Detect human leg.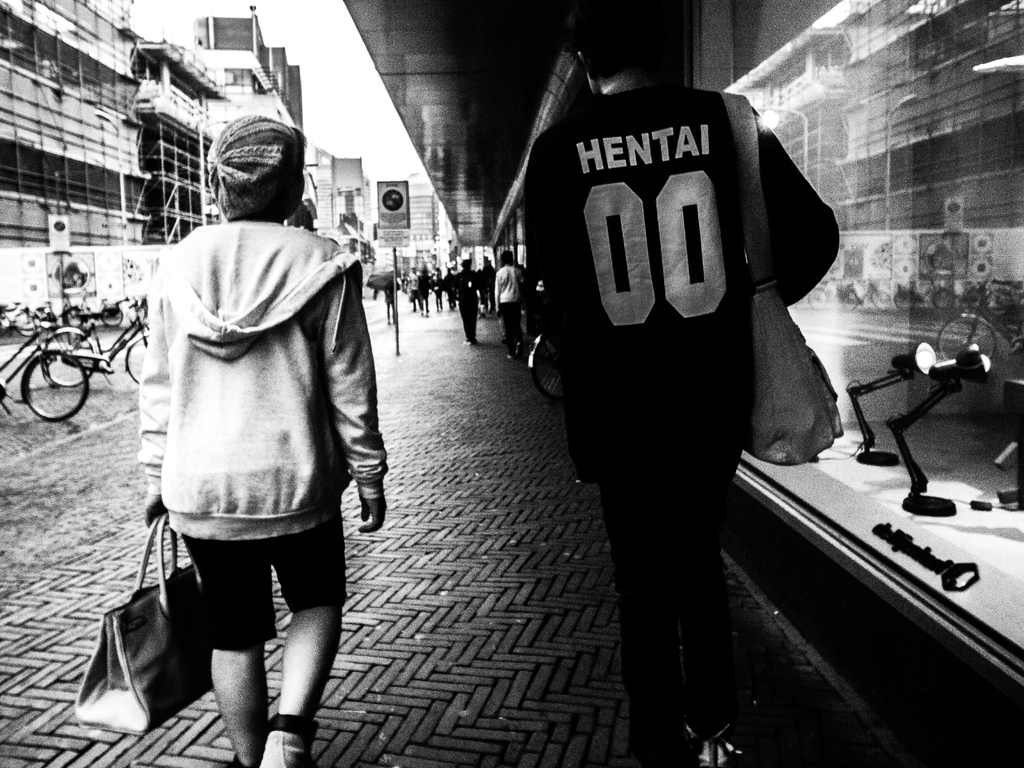
Detected at 189 461 653 636.
